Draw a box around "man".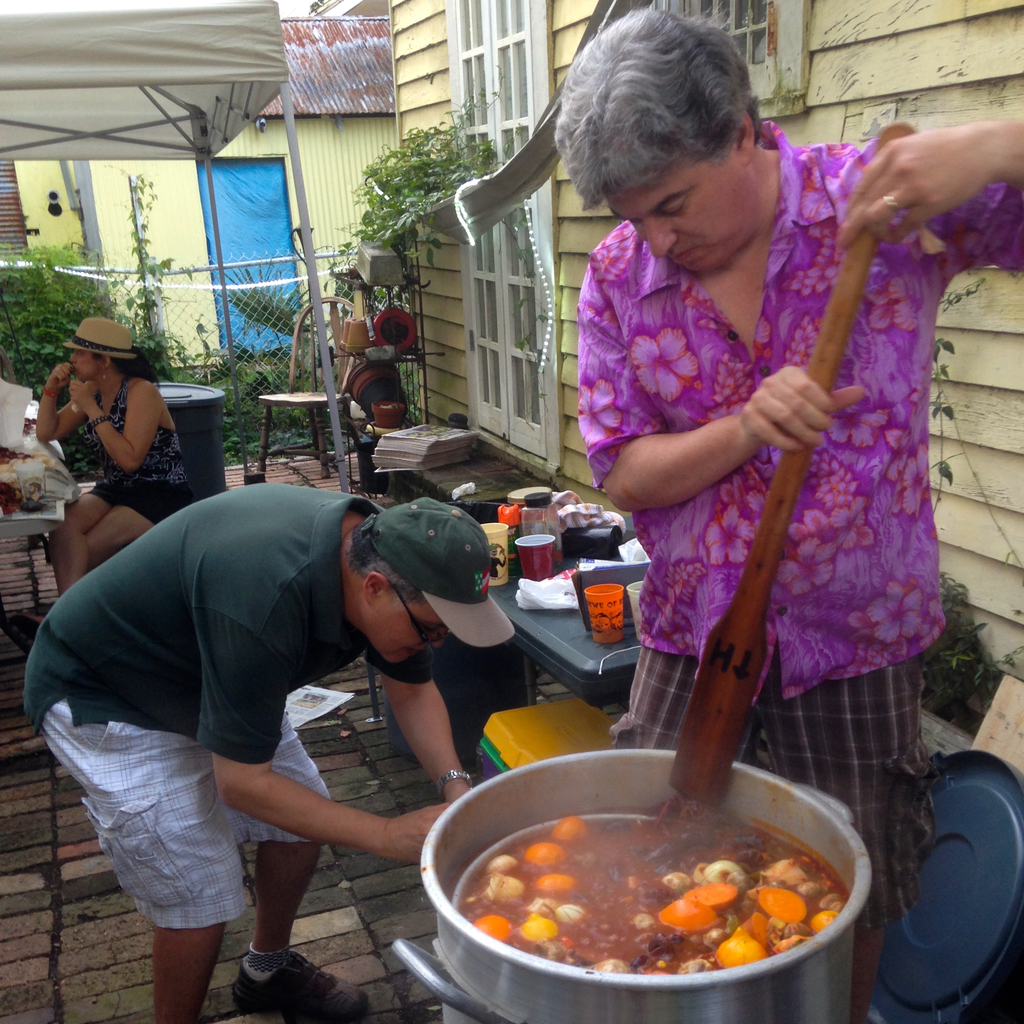
<box>47,459,484,1012</box>.
